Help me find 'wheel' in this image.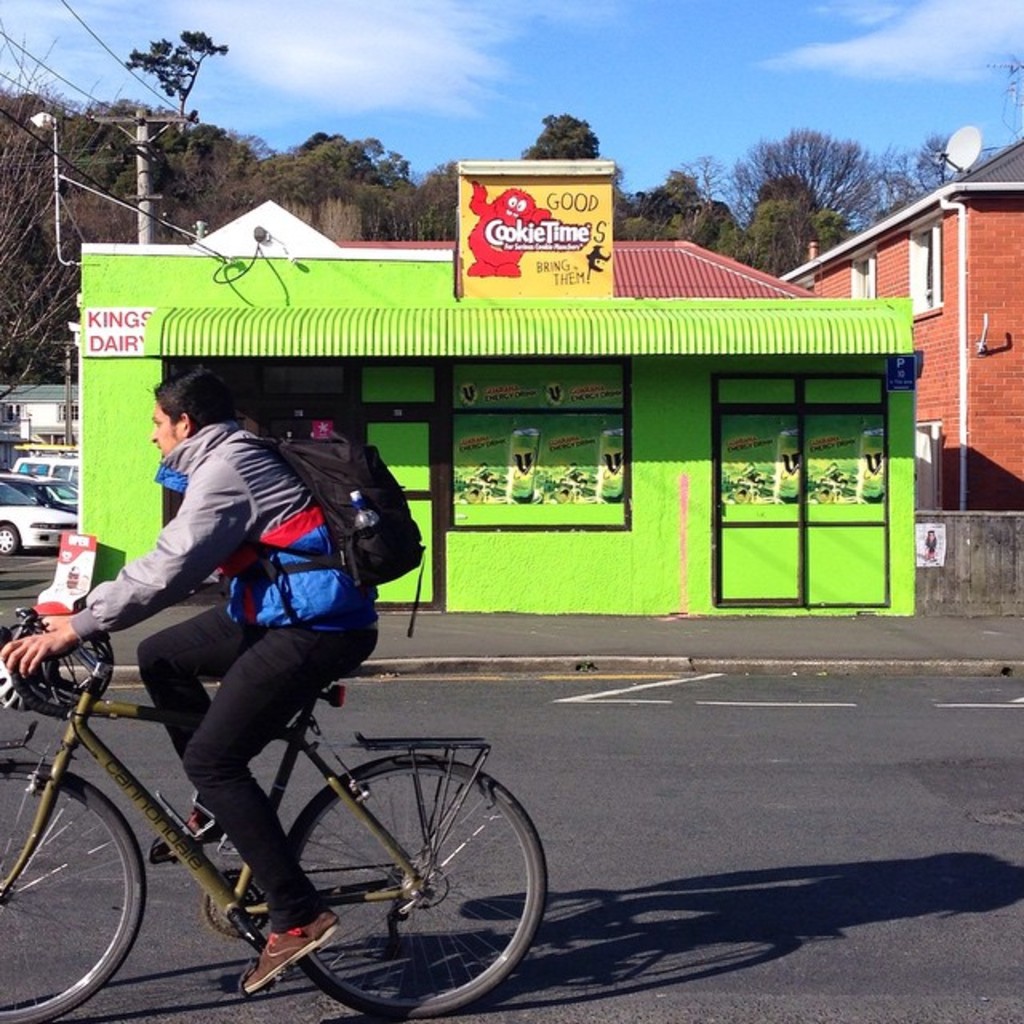
Found it: <bbox>0, 522, 19, 562</bbox>.
